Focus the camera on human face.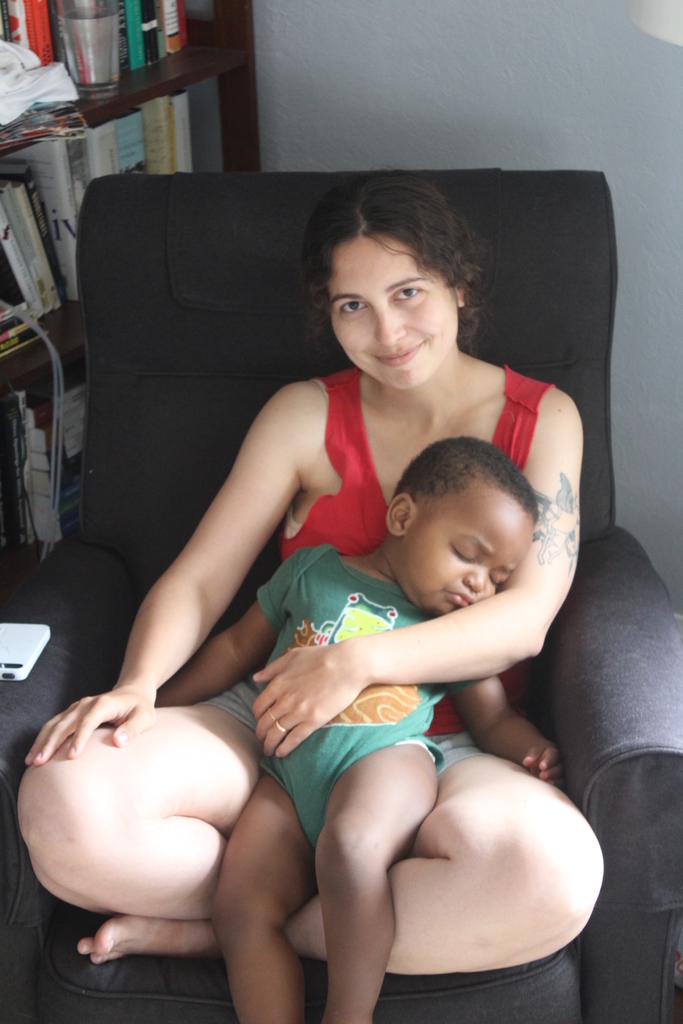
Focus region: locate(332, 227, 452, 388).
